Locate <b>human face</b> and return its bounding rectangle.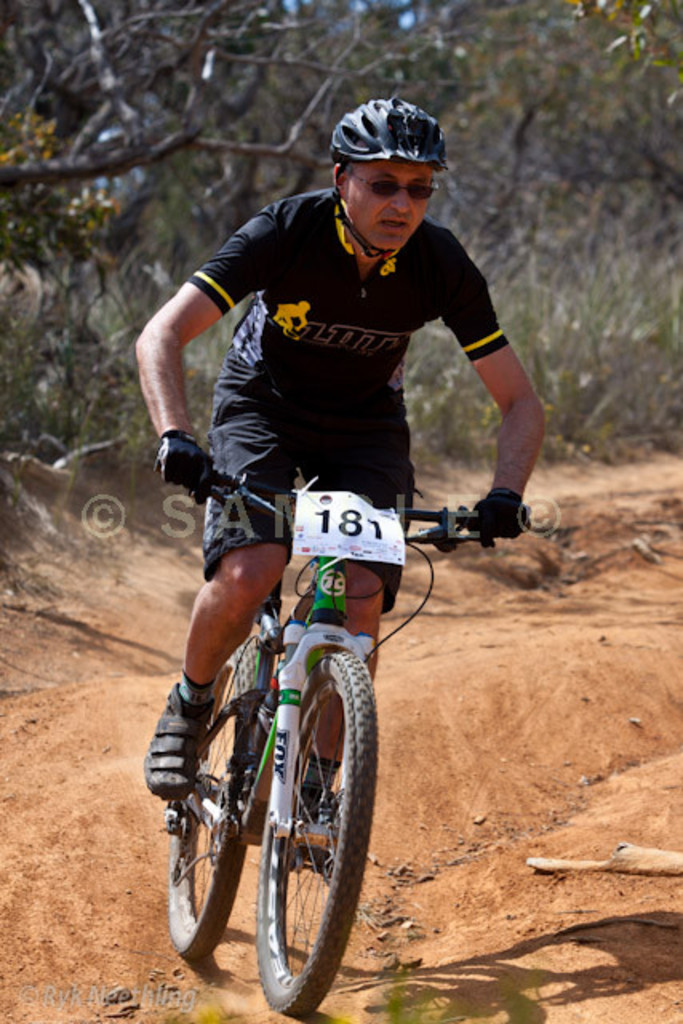
left=347, top=162, right=440, bottom=250.
